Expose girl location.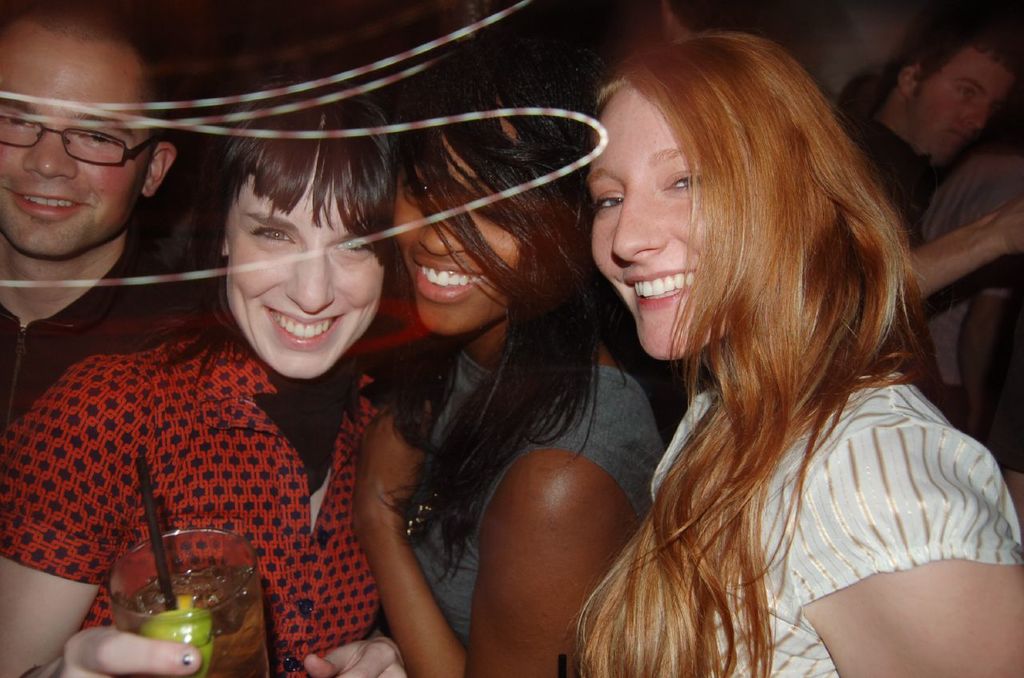
Exposed at <box>573,34,1023,677</box>.
